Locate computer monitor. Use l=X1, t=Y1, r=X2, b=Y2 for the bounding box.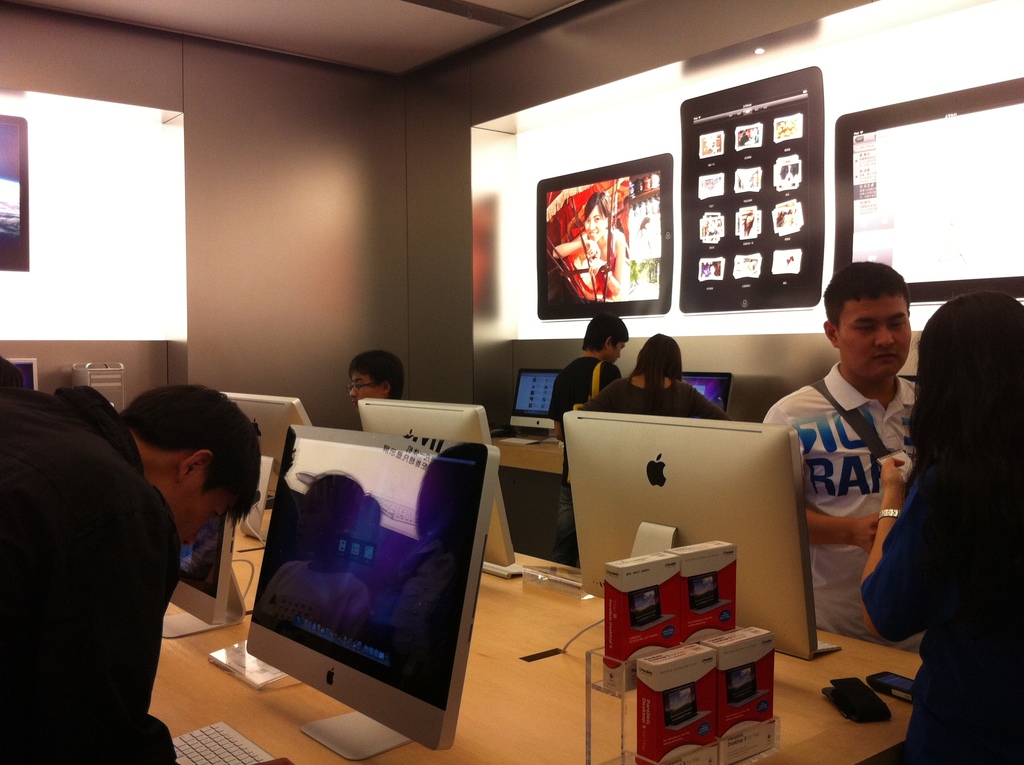
l=569, t=406, r=826, b=666.
